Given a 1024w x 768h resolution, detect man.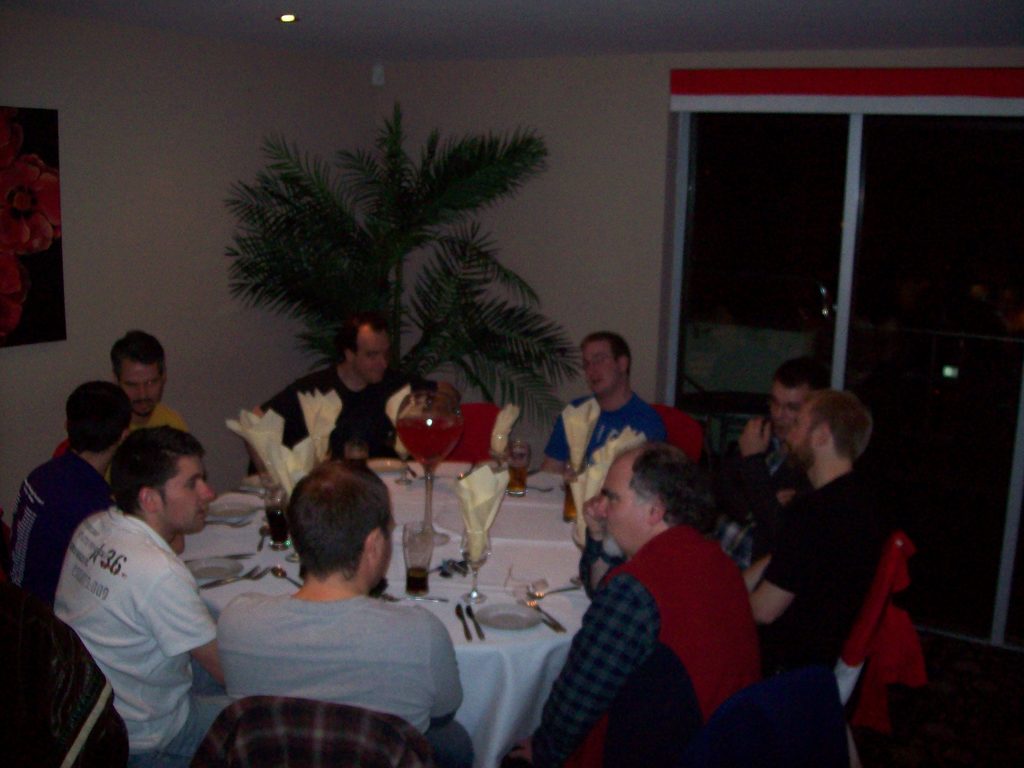
<region>210, 452, 472, 767</region>.
